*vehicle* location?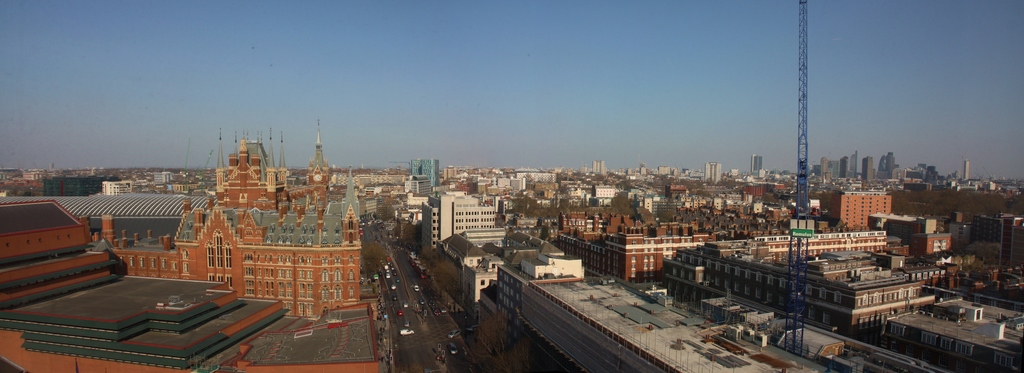
pyautogui.locateOnScreen(388, 273, 392, 279)
